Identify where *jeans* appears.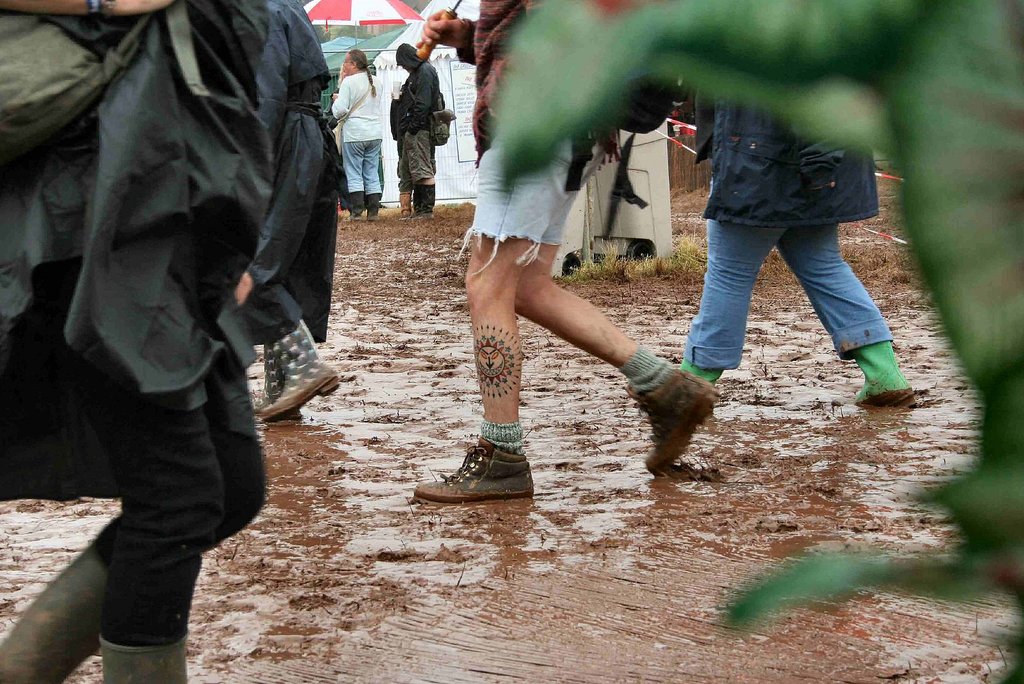
Appears at select_region(652, 159, 913, 406).
